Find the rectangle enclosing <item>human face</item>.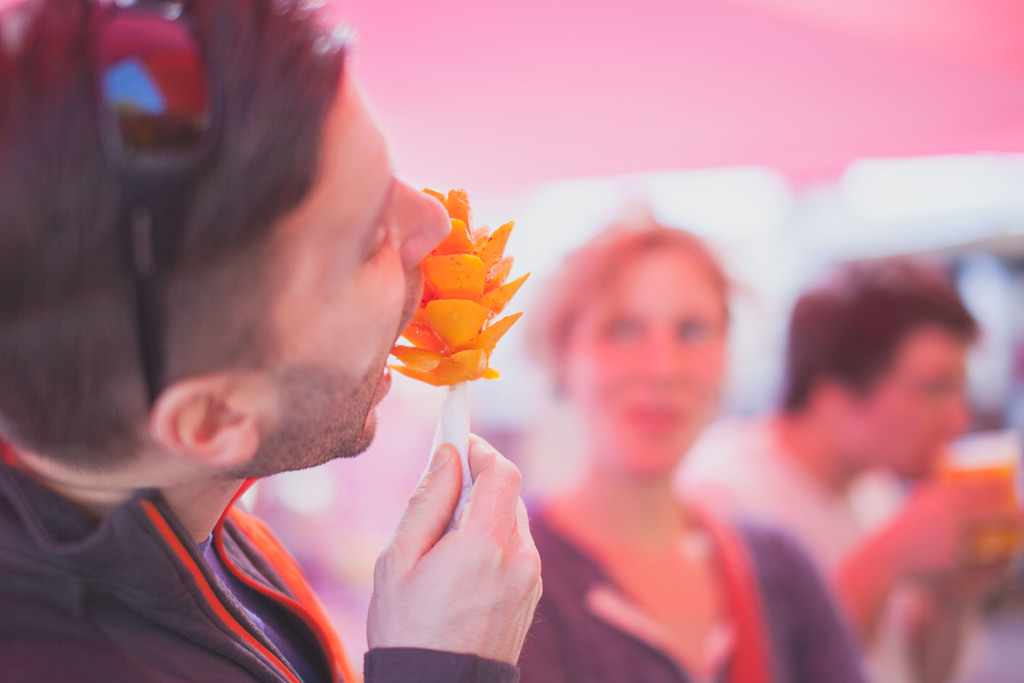
rect(860, 324, 975, 479).
